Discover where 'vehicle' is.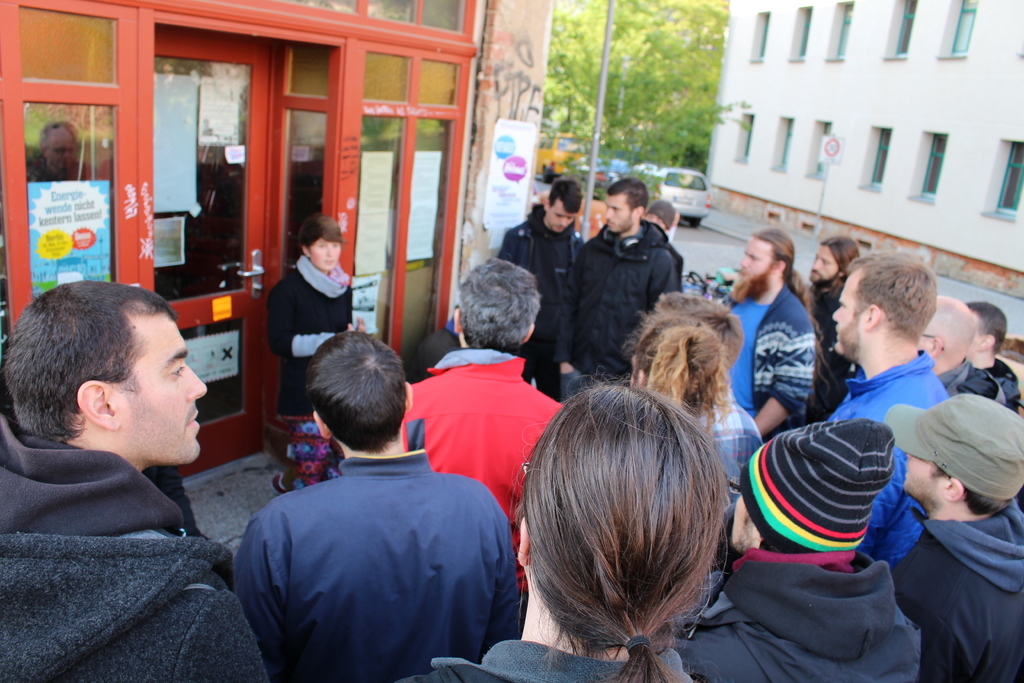
Discovered at <region>525, 129, 607, 180</region>.
